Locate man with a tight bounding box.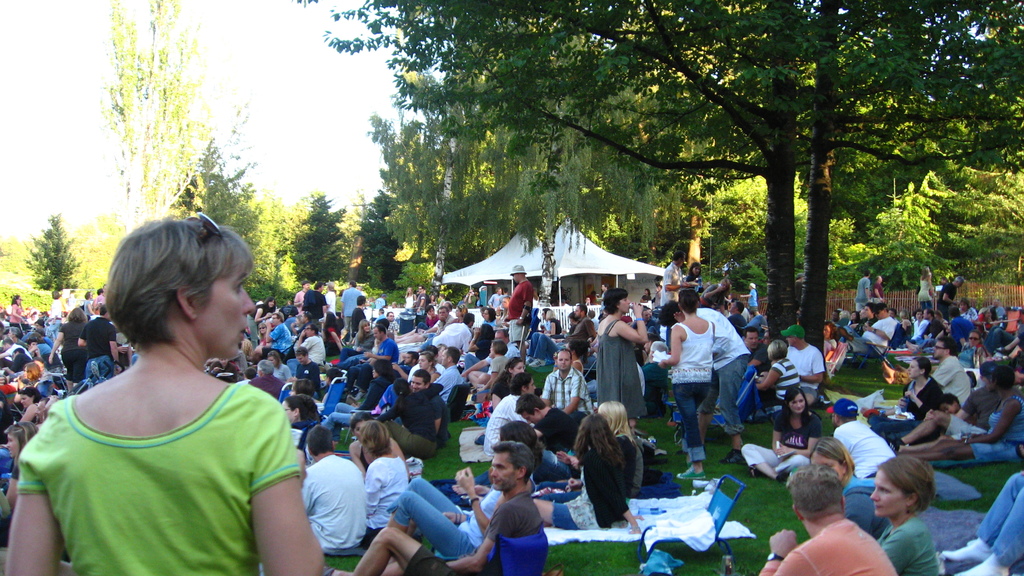
bbox=(296, 428, 371, 553).
